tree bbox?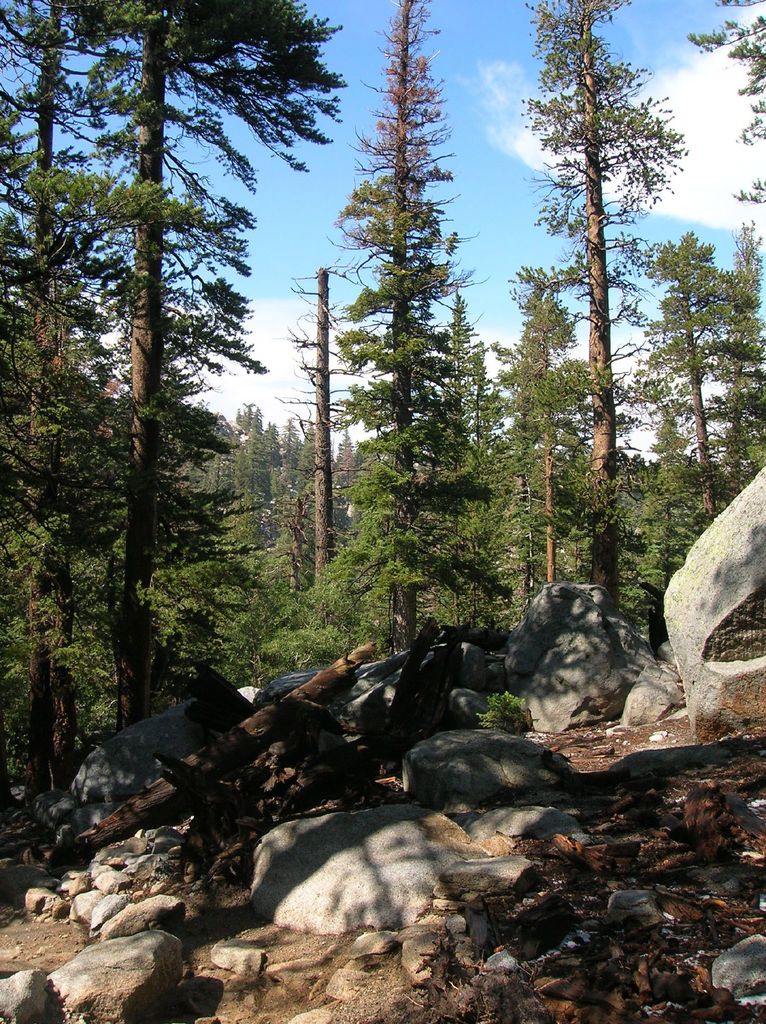
[311,22,519,627]
